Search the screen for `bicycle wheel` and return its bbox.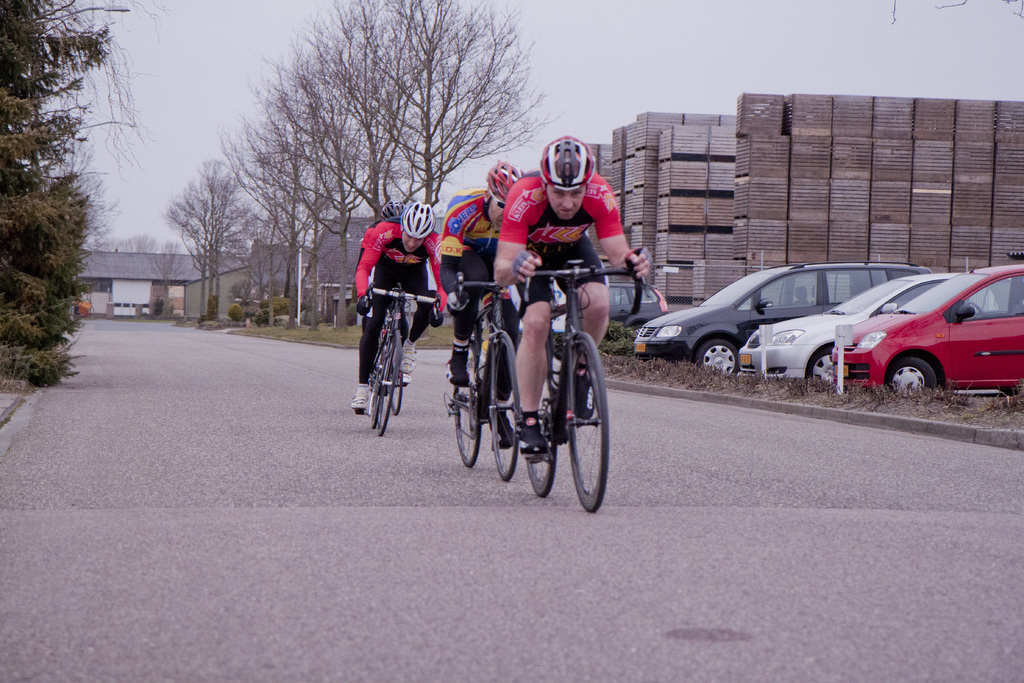
Found: 557:334:608:509.
